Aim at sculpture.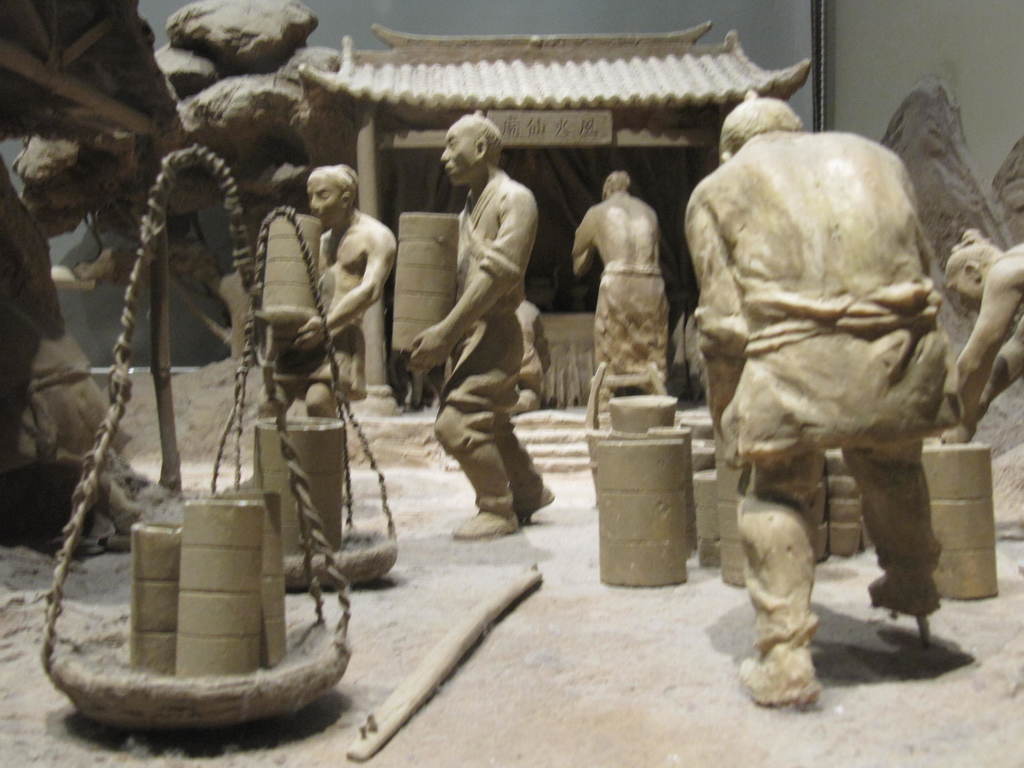
Aimed at 253, 159, 397, 429.
